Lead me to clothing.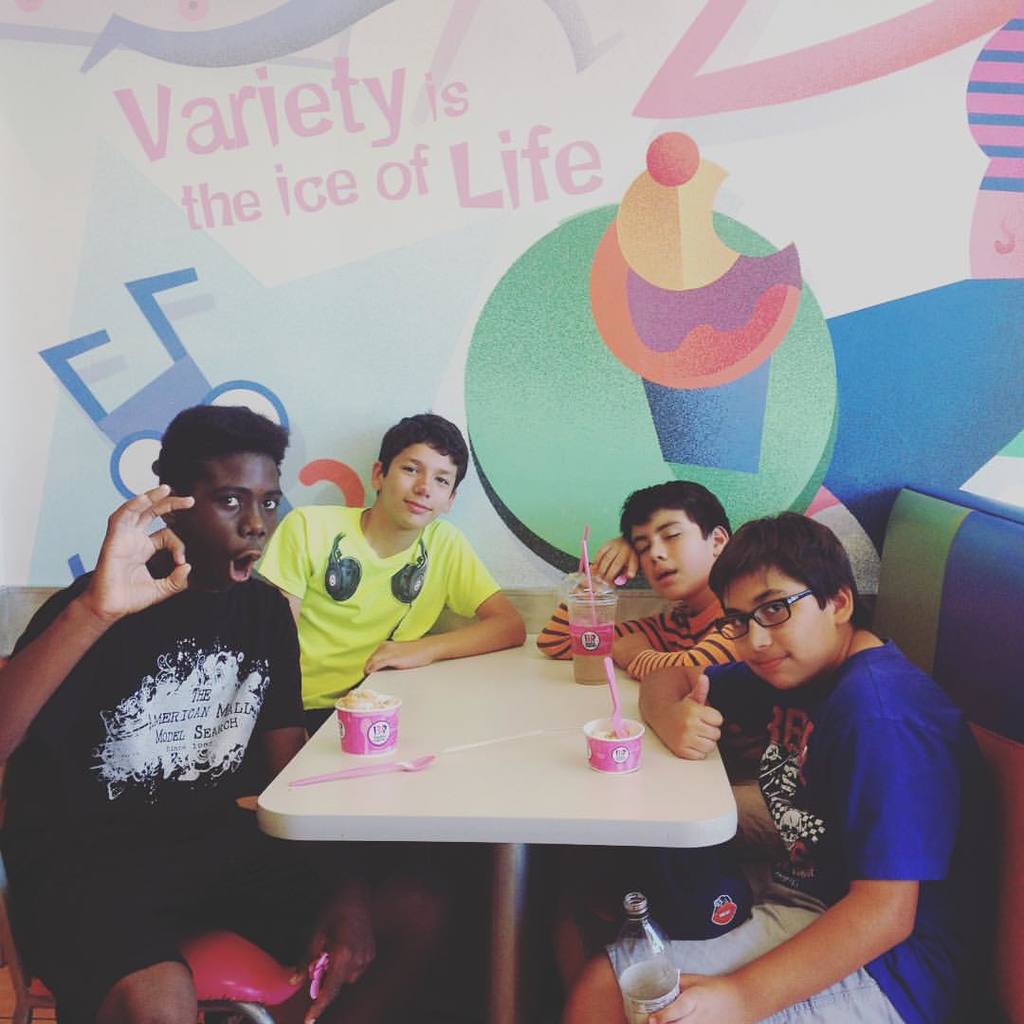
Lead to bbox=[604, 639, 1011, 1023].
